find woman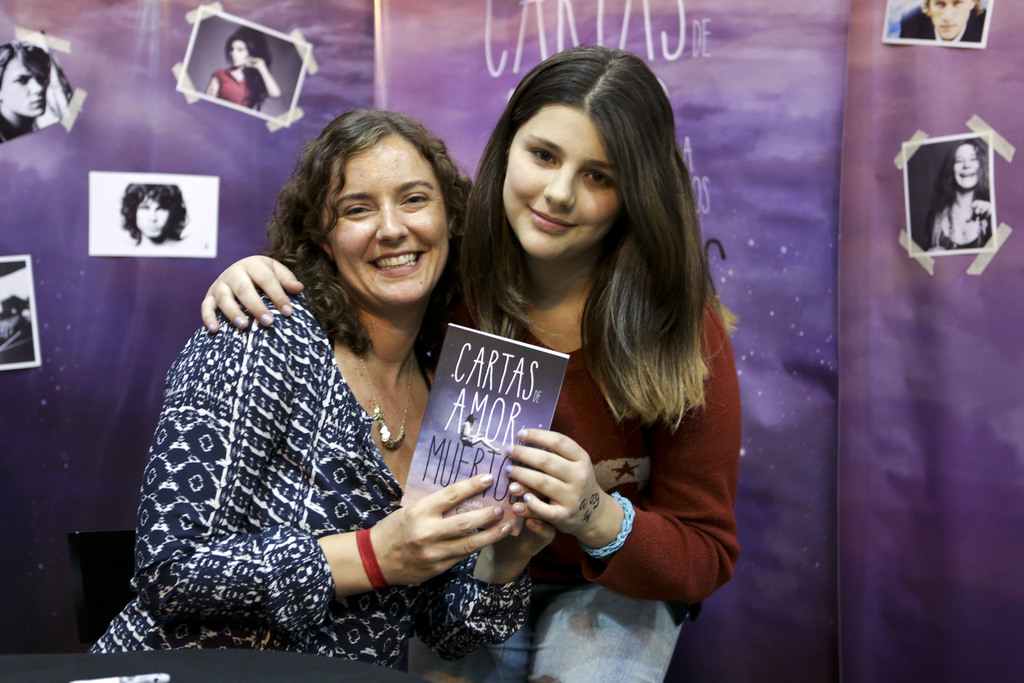
detection(206, 27, 278, 110)
